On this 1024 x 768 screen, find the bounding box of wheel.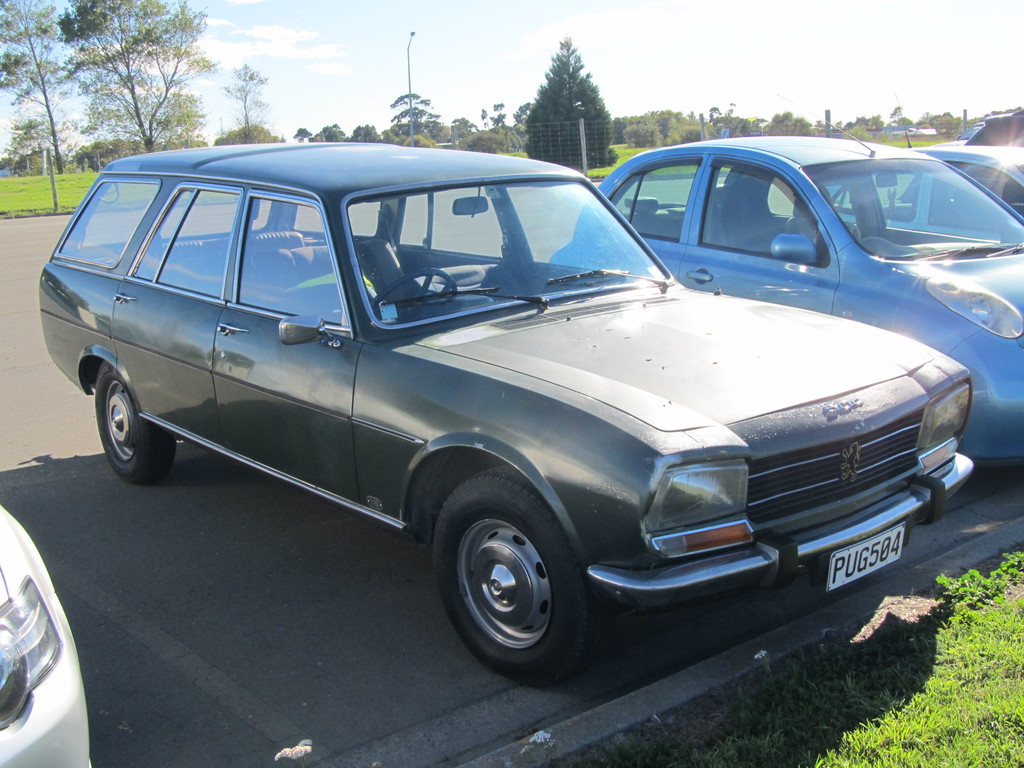
Bounding box: (left=429, top=496, right=594, bottom=671).
